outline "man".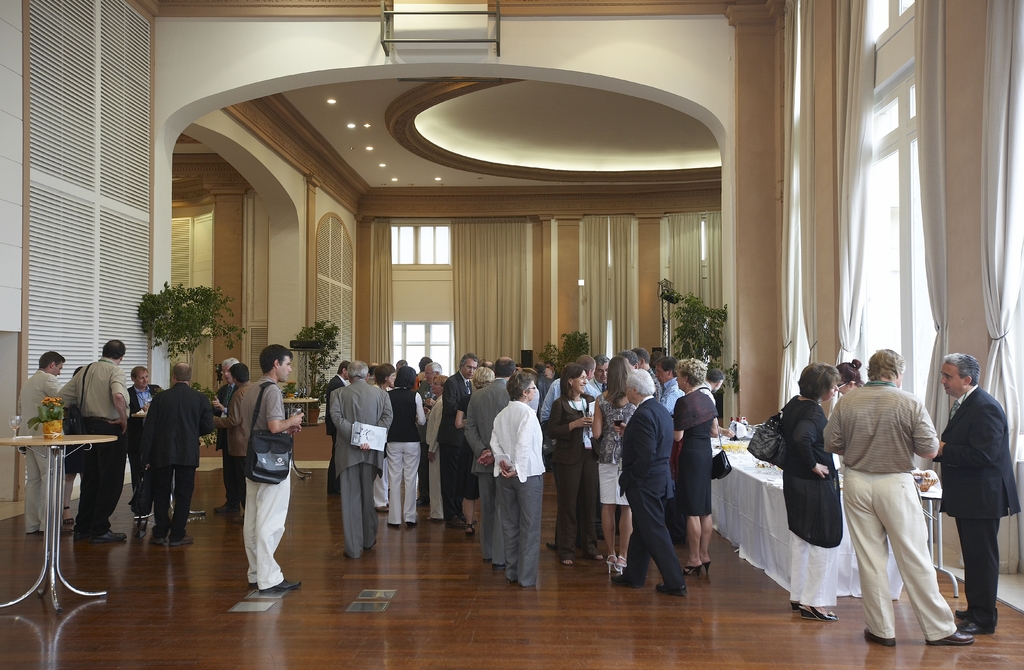
Outline: {"x1": 327, "y1": 358, "x2": 349, "y2": 493}.
